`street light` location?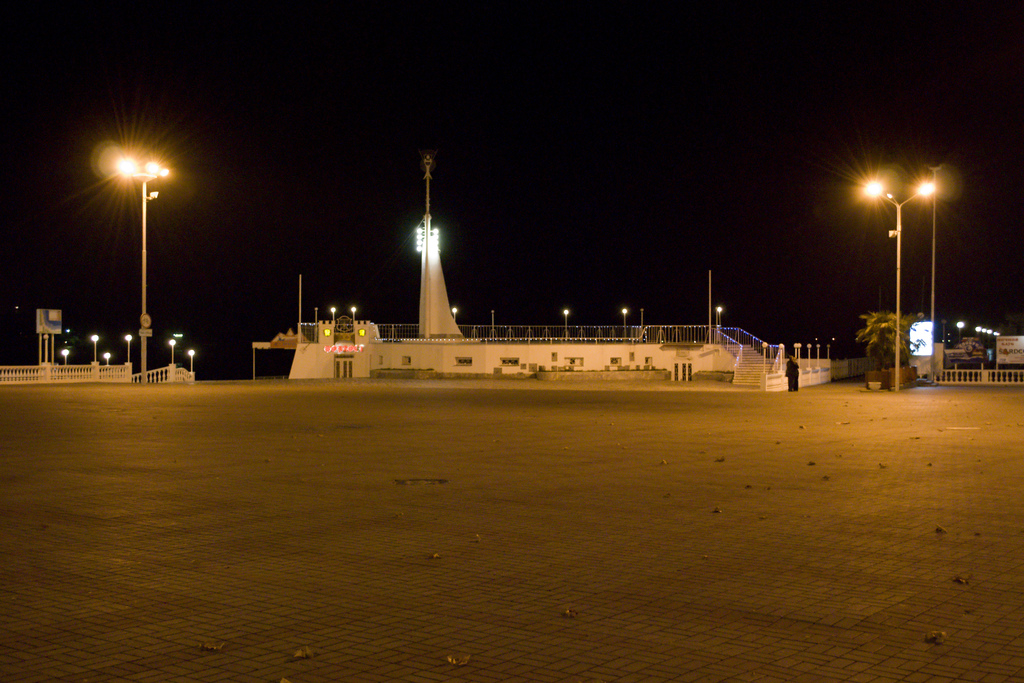
124:332:133:362
